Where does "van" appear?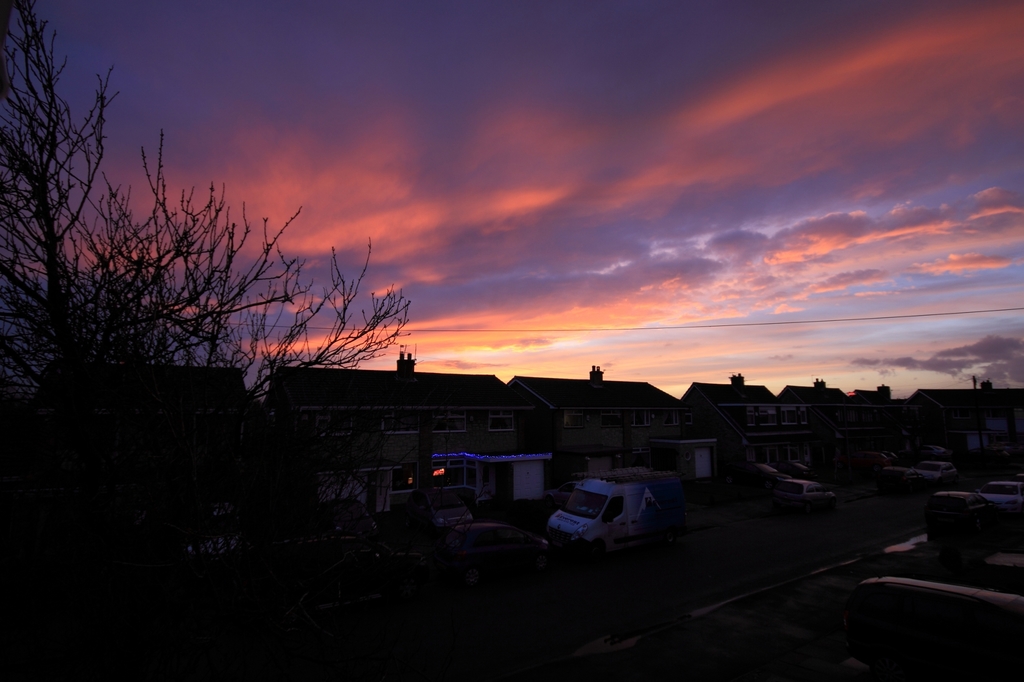
Appears at [545, 464, 689, 561].
